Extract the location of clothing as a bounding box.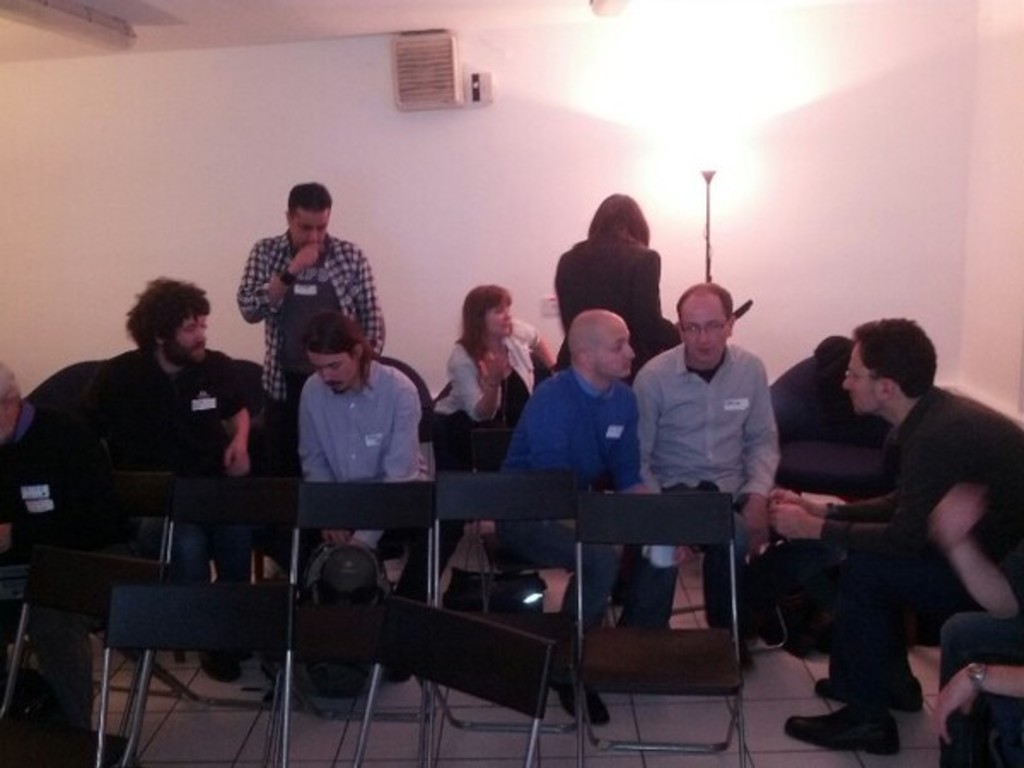
region(0, 399, 97, 727).
